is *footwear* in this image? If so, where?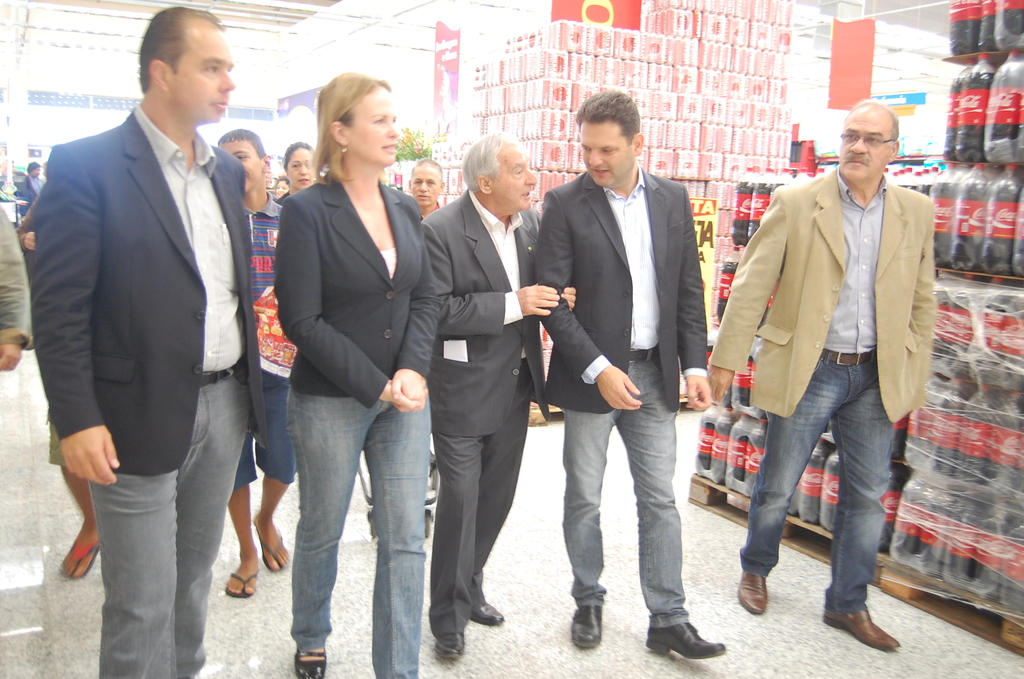
Yes, at region(225, 570, 257, 599).
